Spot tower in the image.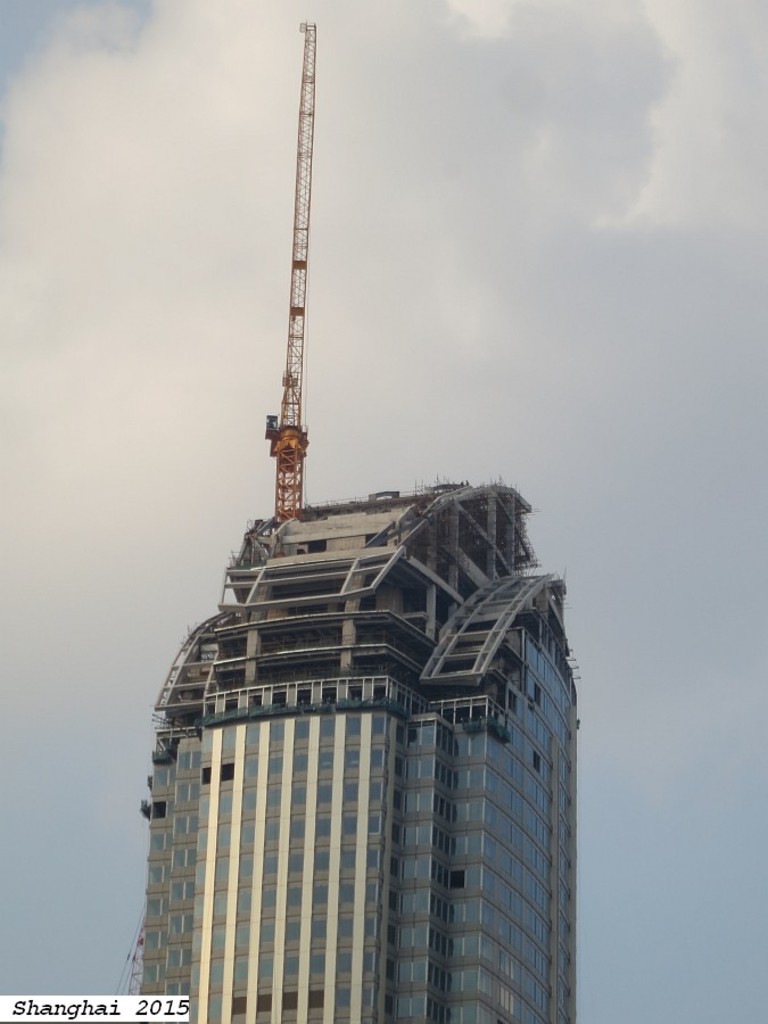
tower found at (left=101, top=415, right=594, bottom=997).
